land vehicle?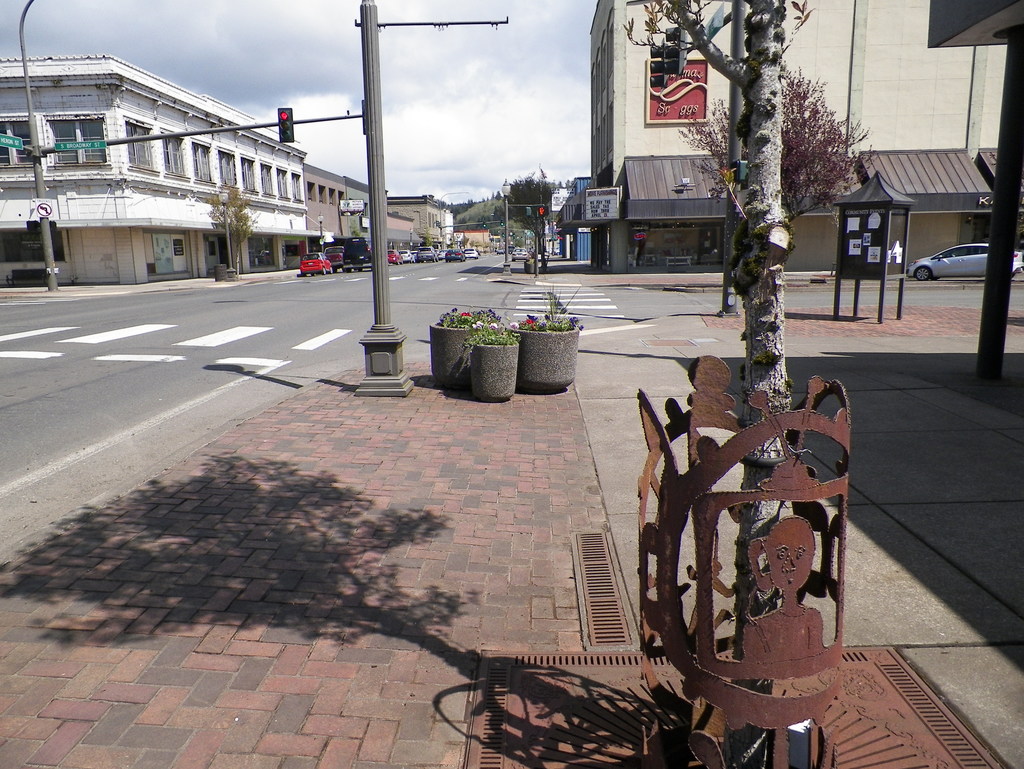
(463, 244, 479, 259)
